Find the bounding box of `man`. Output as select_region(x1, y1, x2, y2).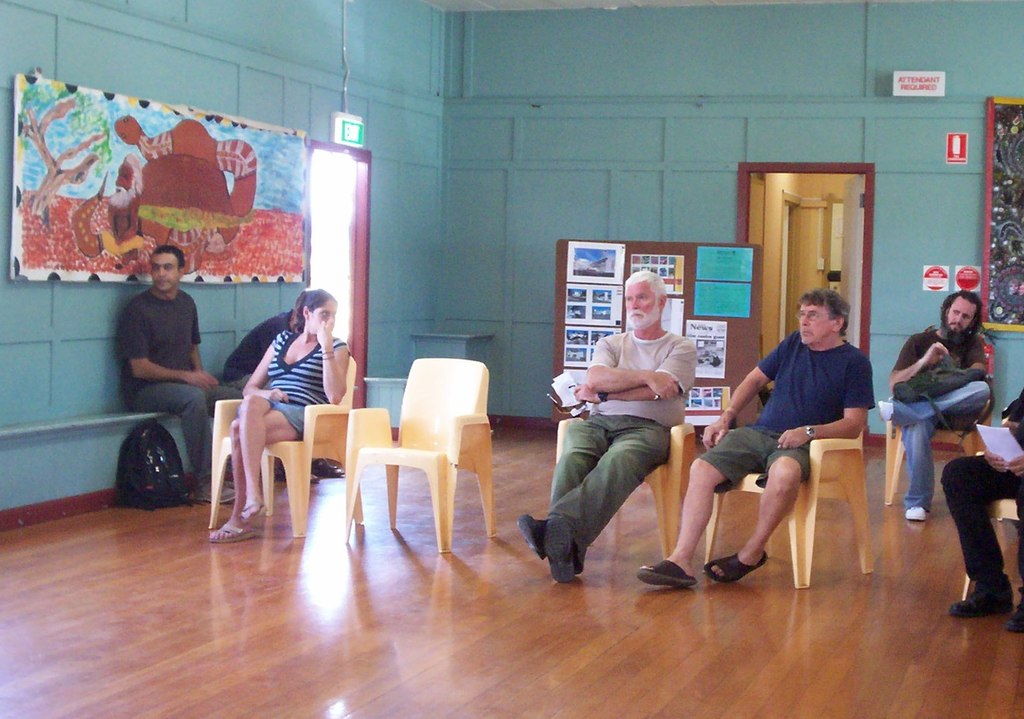
select_region(224, 306, 345, 483).
